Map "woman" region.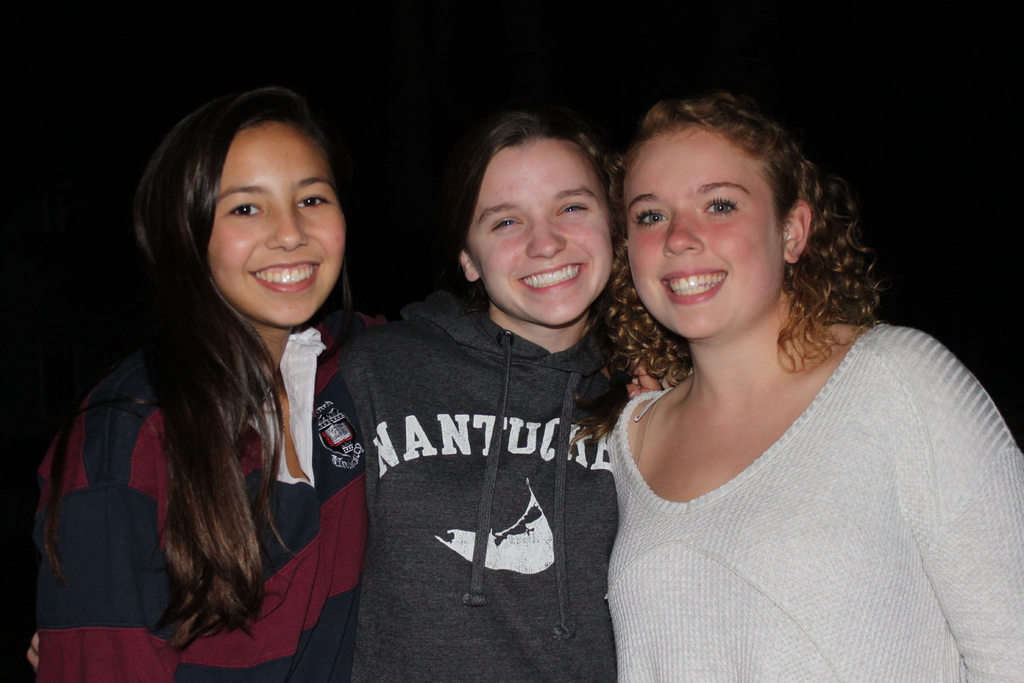
Mapped to pyautogui.locateOnScreen(95, 99, 474, 682).
